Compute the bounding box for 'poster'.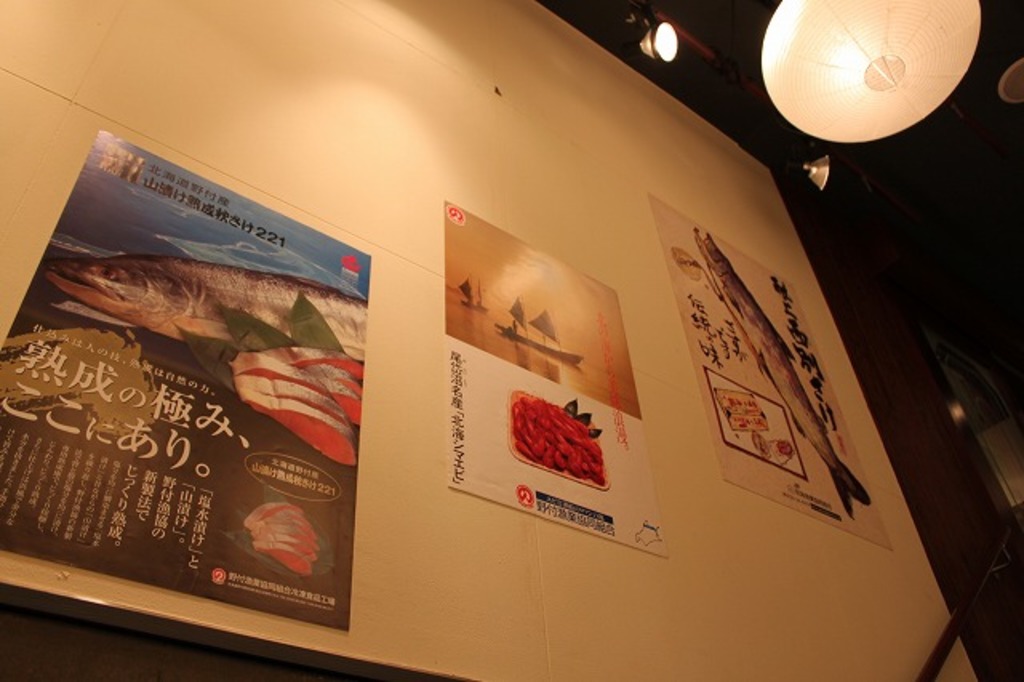
region(646, 194, 893, 552).
